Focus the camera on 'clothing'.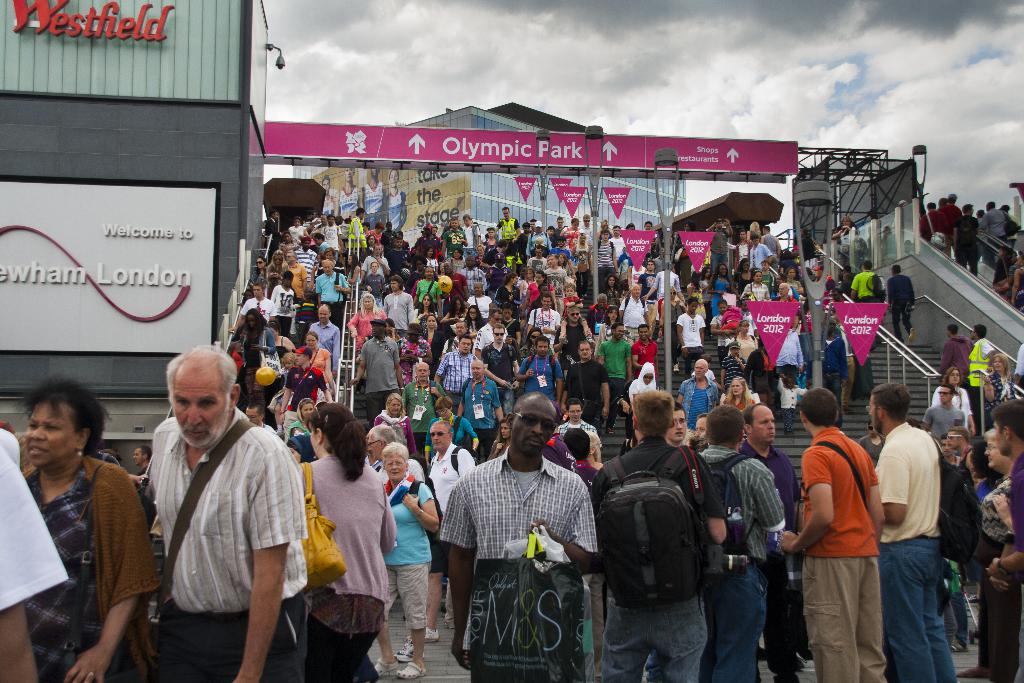
Focus region: bbox=[142, 409, 321, 682].
